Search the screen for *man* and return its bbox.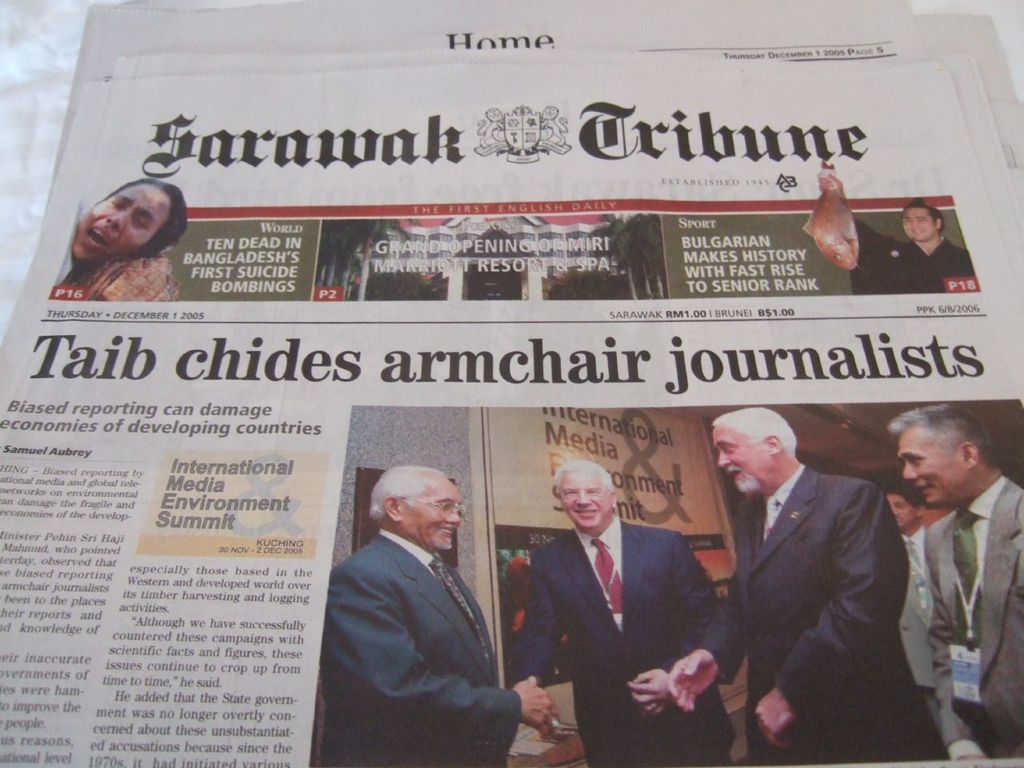
Found: [left=316, top=451, right=525, bottom=749].
